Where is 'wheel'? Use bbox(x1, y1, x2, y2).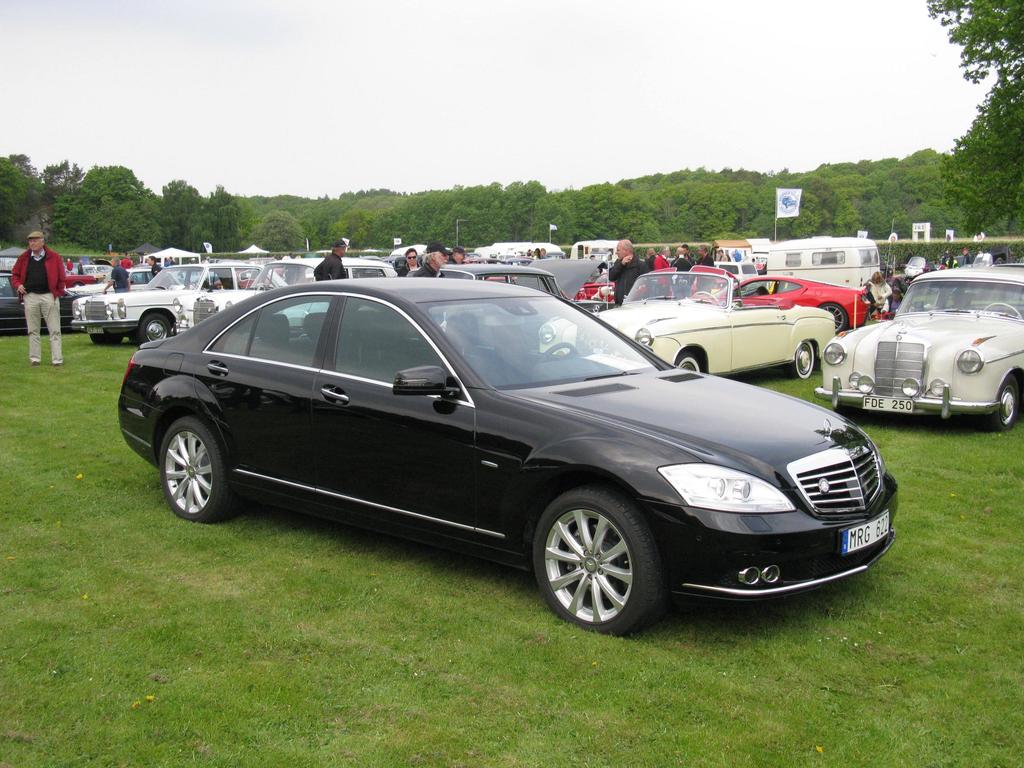
bbox(92, 333, 123, 346).
